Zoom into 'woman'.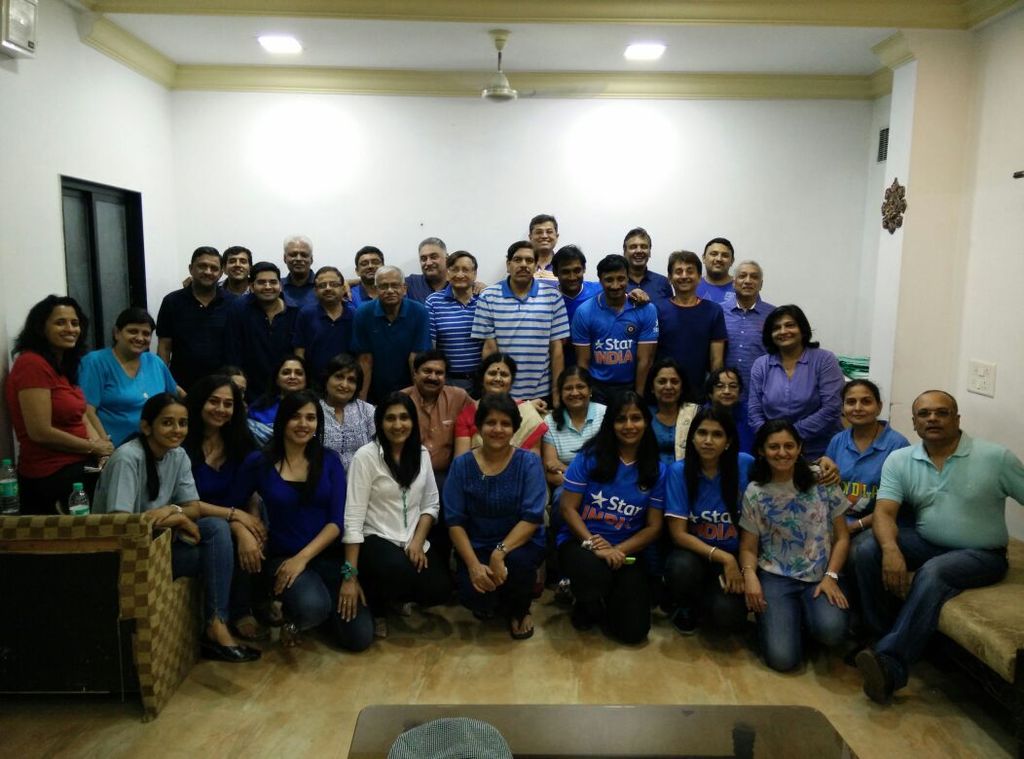
Zoom target: 556,383,666,643.
